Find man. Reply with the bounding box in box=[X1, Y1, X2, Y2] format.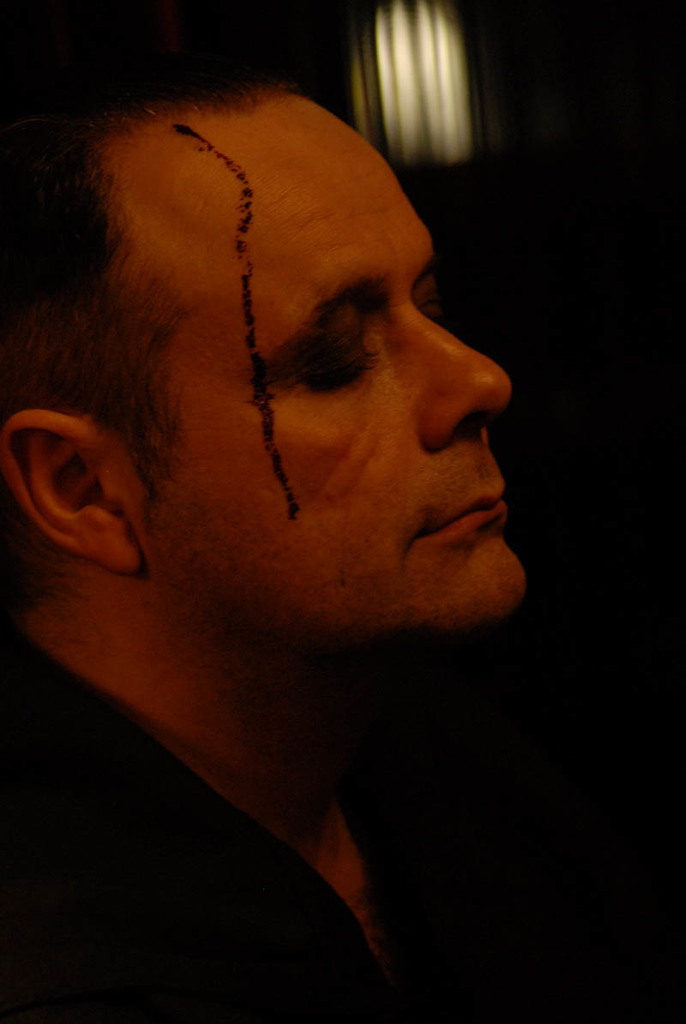
box=[0, 51, 612, 997].
